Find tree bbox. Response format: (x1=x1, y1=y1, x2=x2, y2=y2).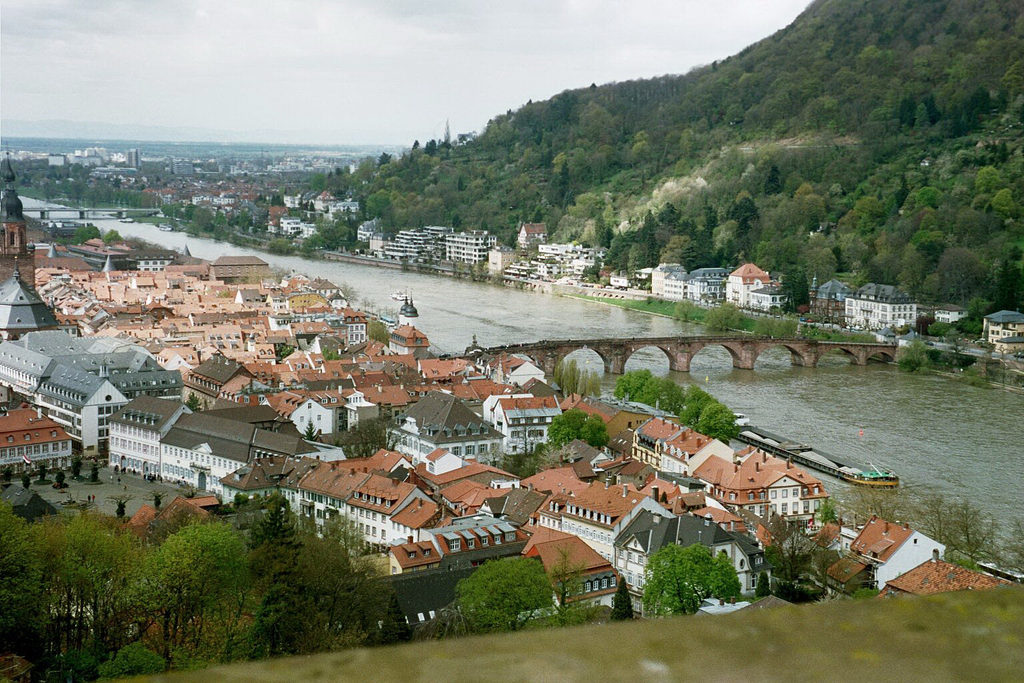
(x1=694, y1=400, x2=737, y2=447).
